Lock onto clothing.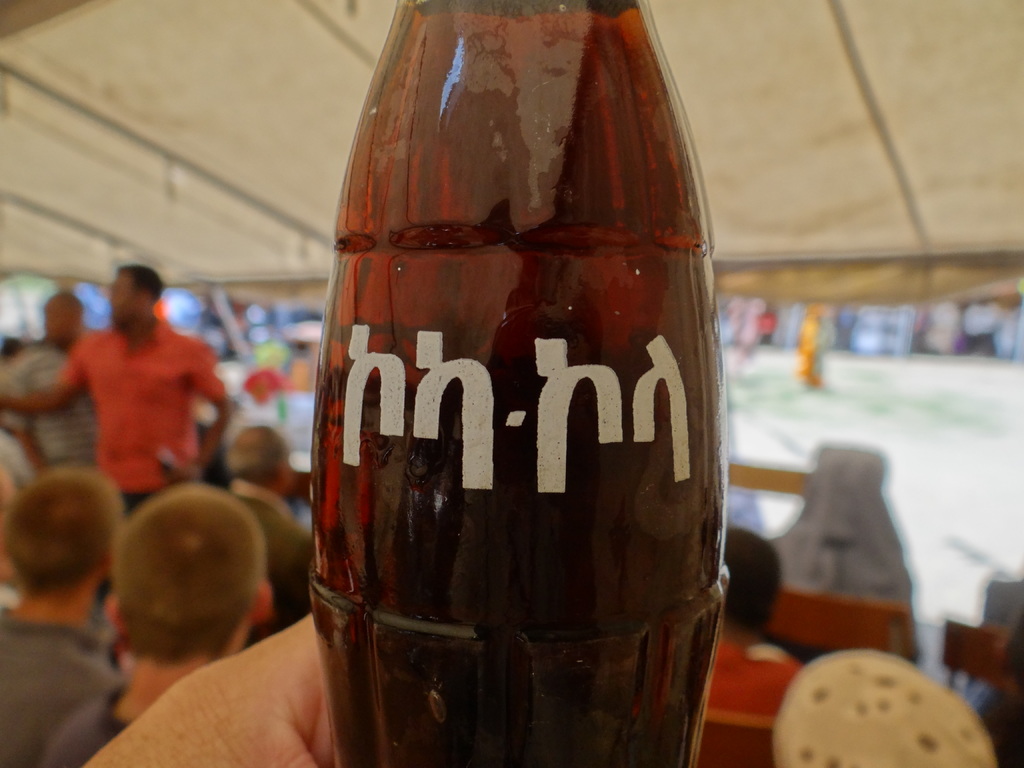
Locked: {"x1": 39, "y1": 680, "x2": 127, "y2": 767}.
